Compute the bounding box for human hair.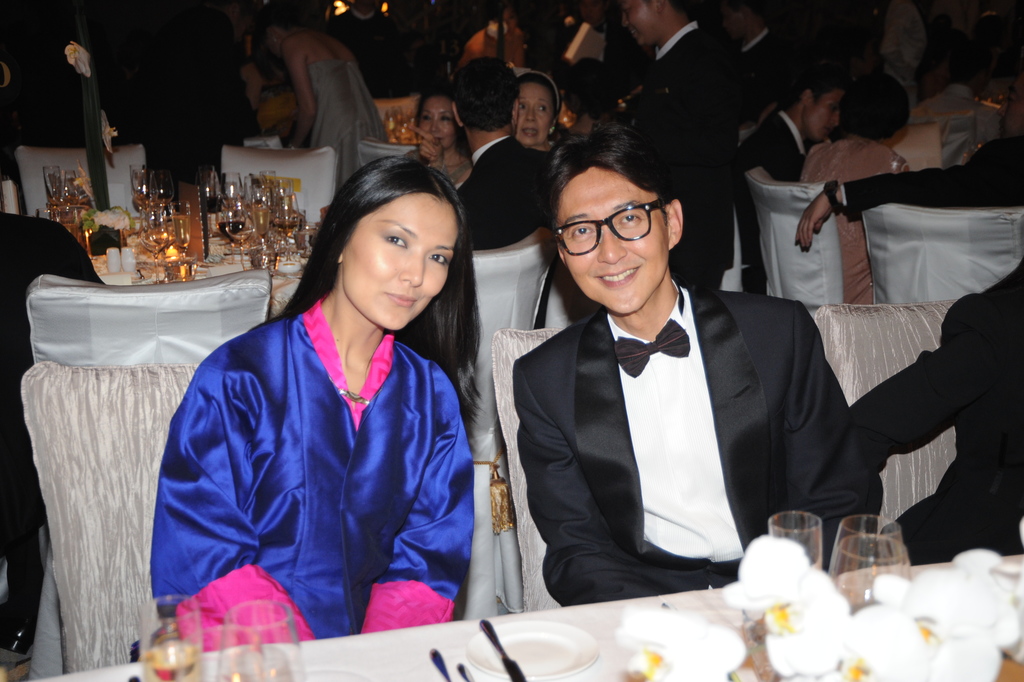
left=669, top=0, right=703, bottom=19.
